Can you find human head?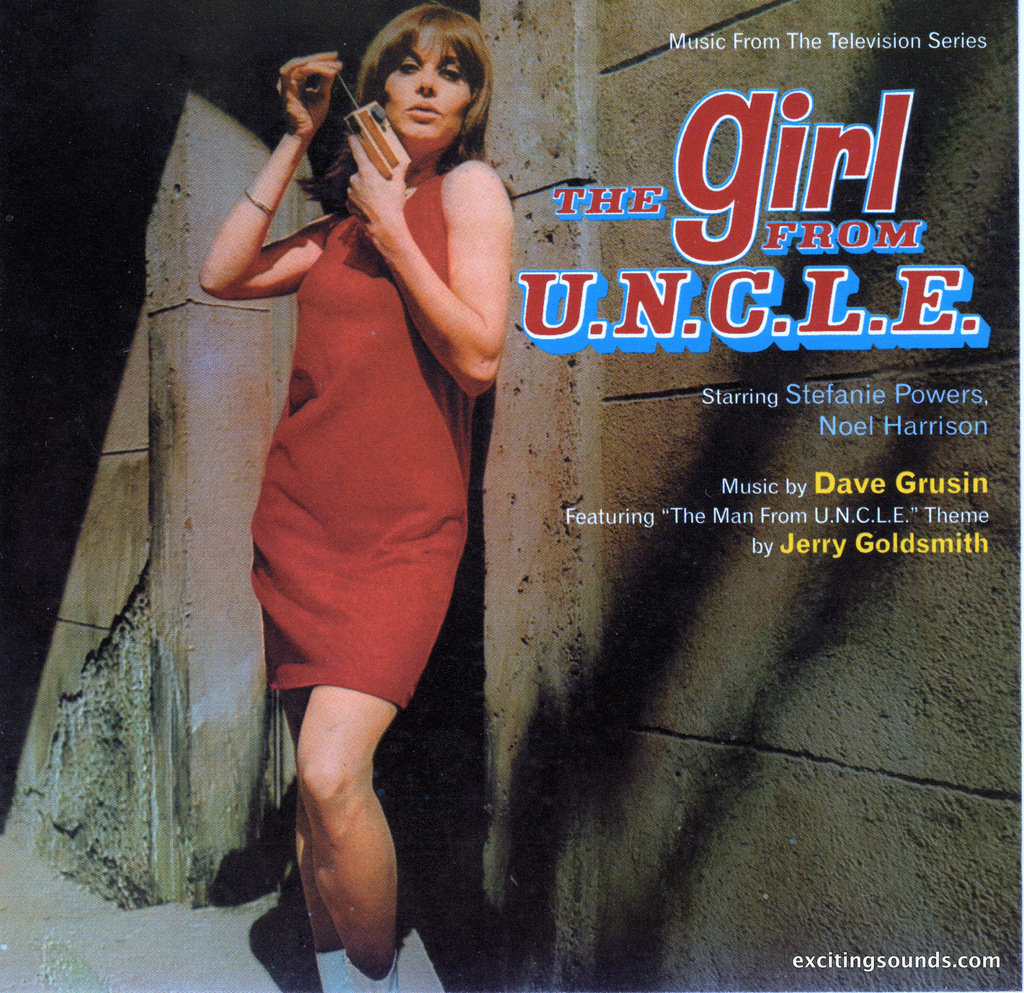
Yes, bounding box: (x1=325, y1=10, x2=495, y2=154).
